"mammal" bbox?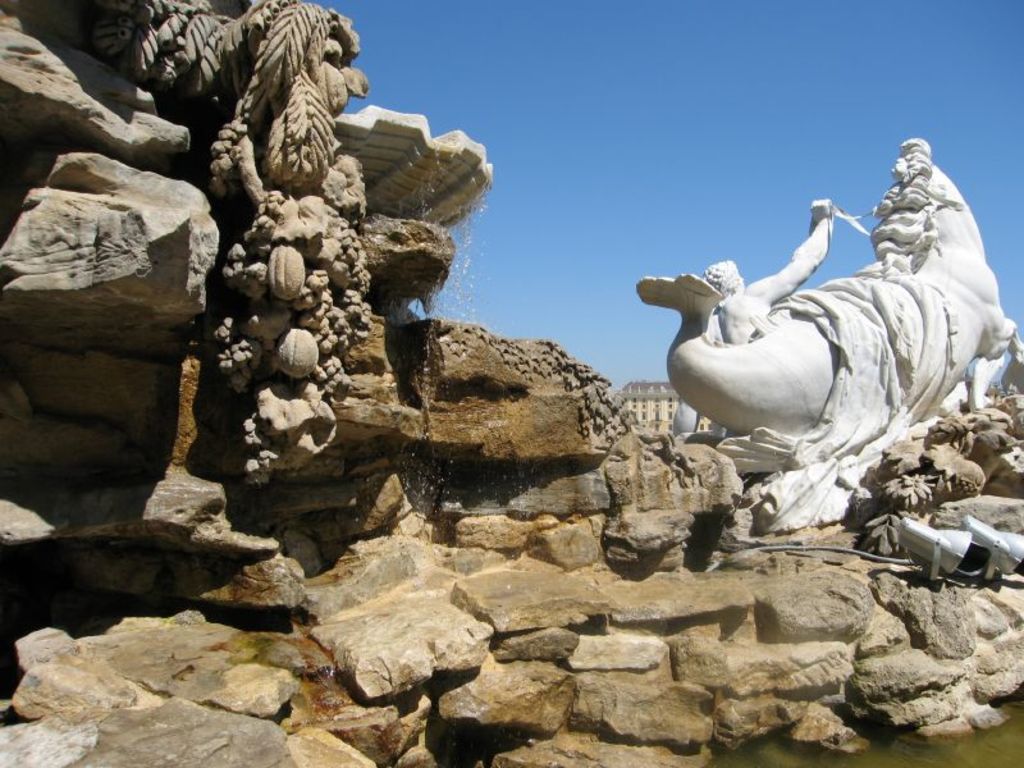
box=[682, 184, 838, 353]
